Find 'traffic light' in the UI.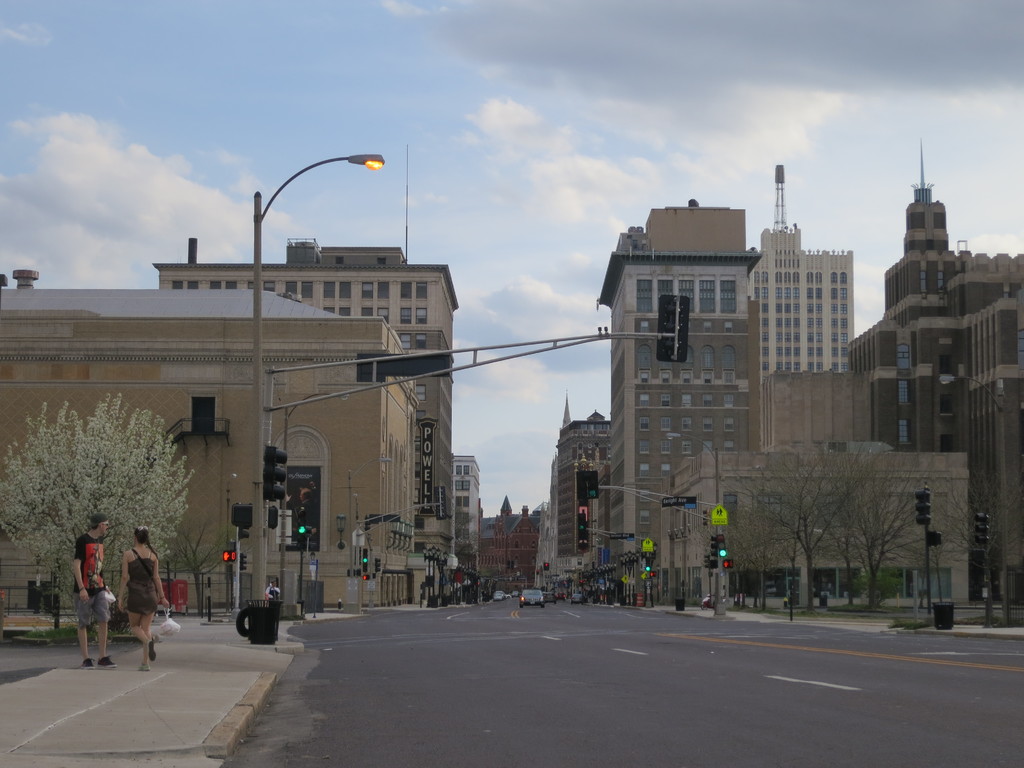
UI element at left=914, top=486, right=932, bottom=526.
